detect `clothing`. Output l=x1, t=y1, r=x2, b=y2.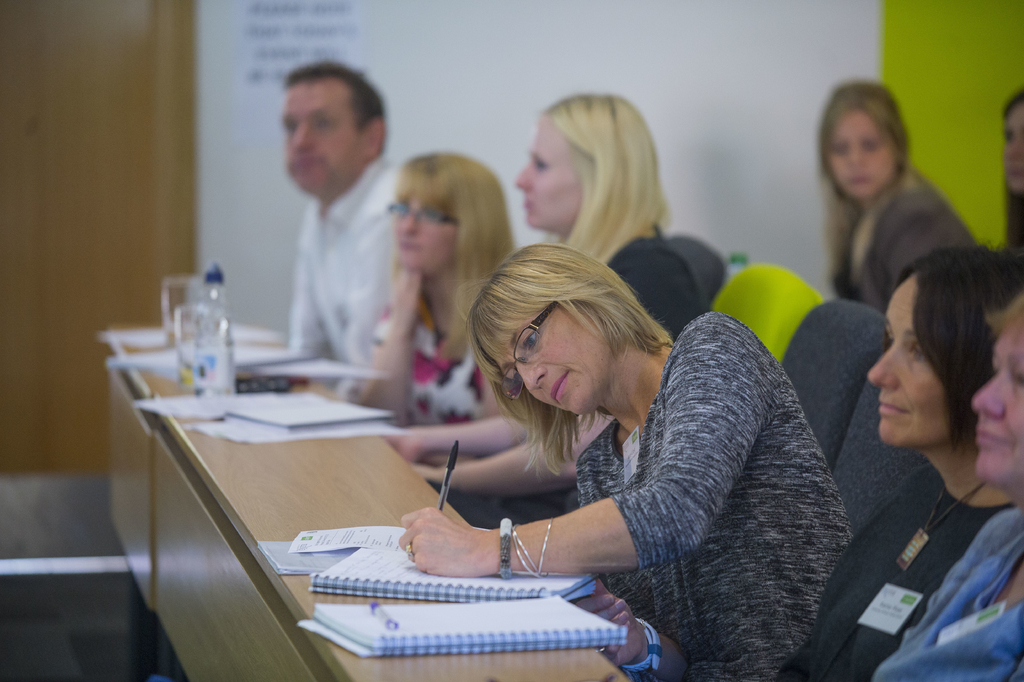
l=874, t=508, r=1023, b=681.
